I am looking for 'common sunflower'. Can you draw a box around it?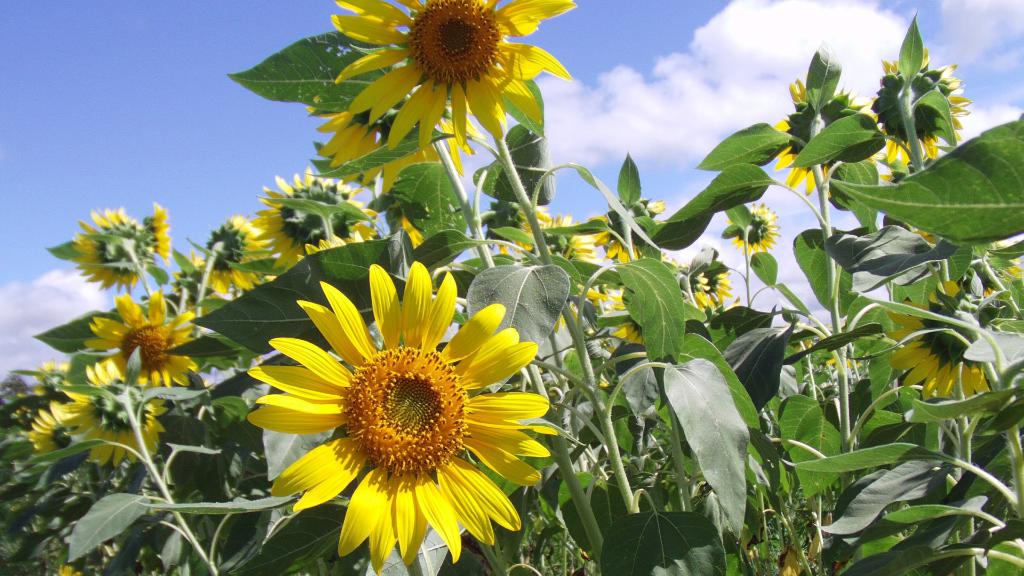
Sure, the bounding box is locate(80, 183, 189, 296).
